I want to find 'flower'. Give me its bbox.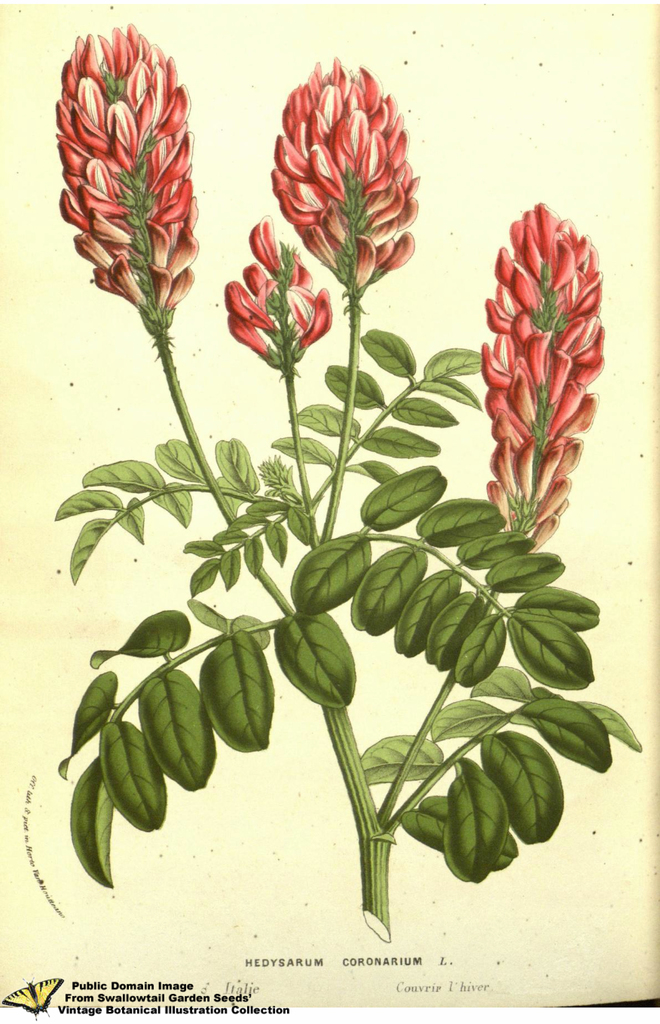
bbox=(252, 41, 425, 276).
